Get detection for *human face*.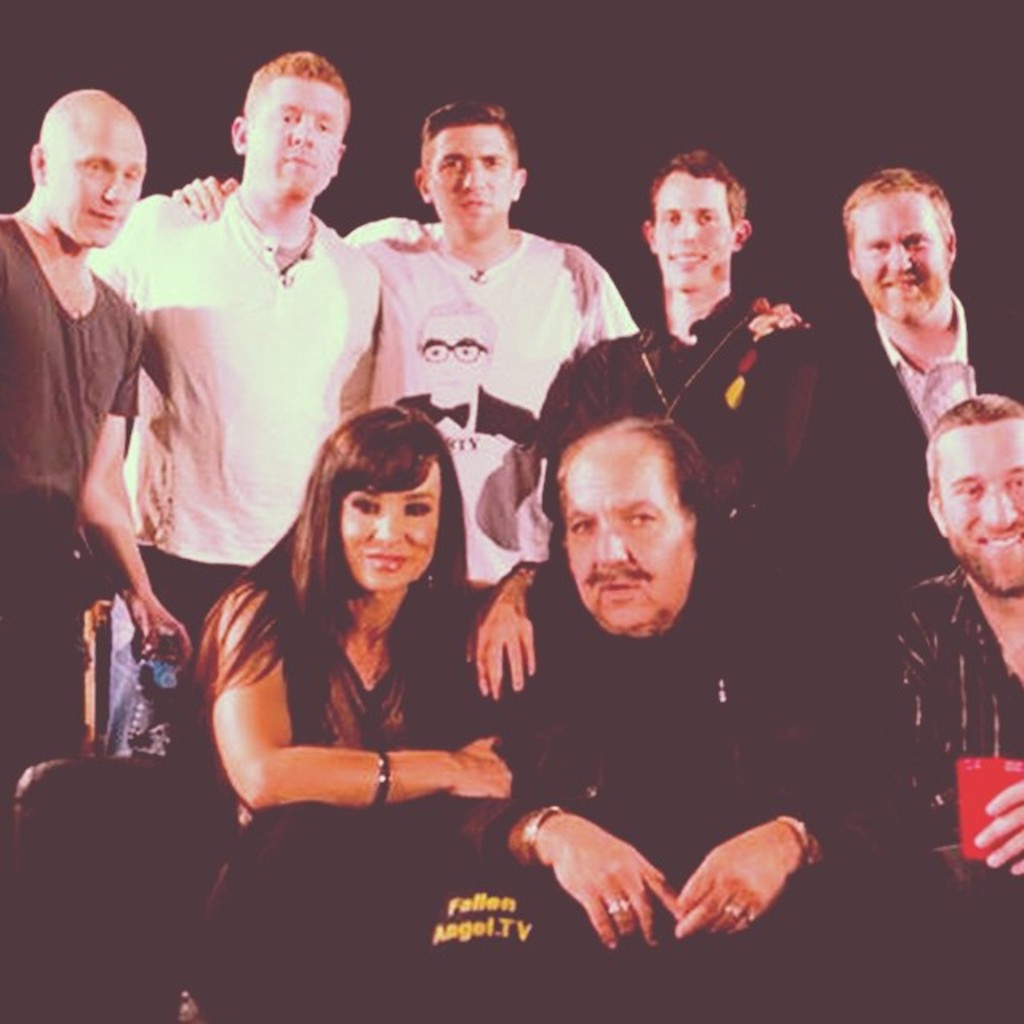
Detection: (944,430,1022,595).
